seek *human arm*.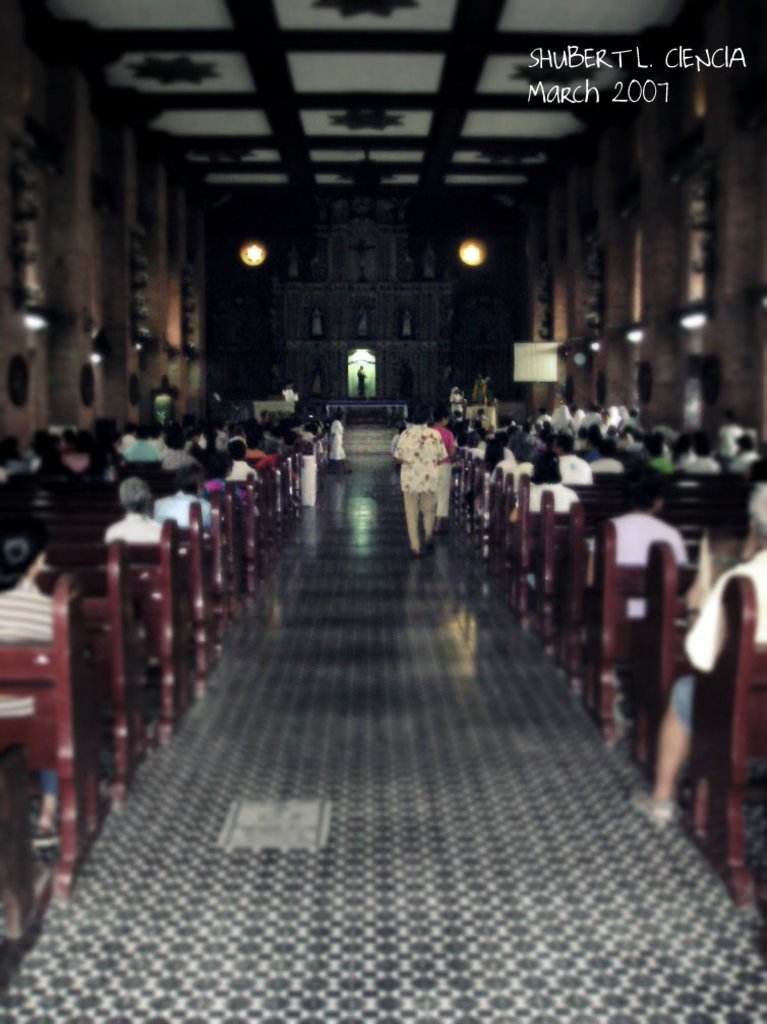
crop(391, 431, 406, 467).
